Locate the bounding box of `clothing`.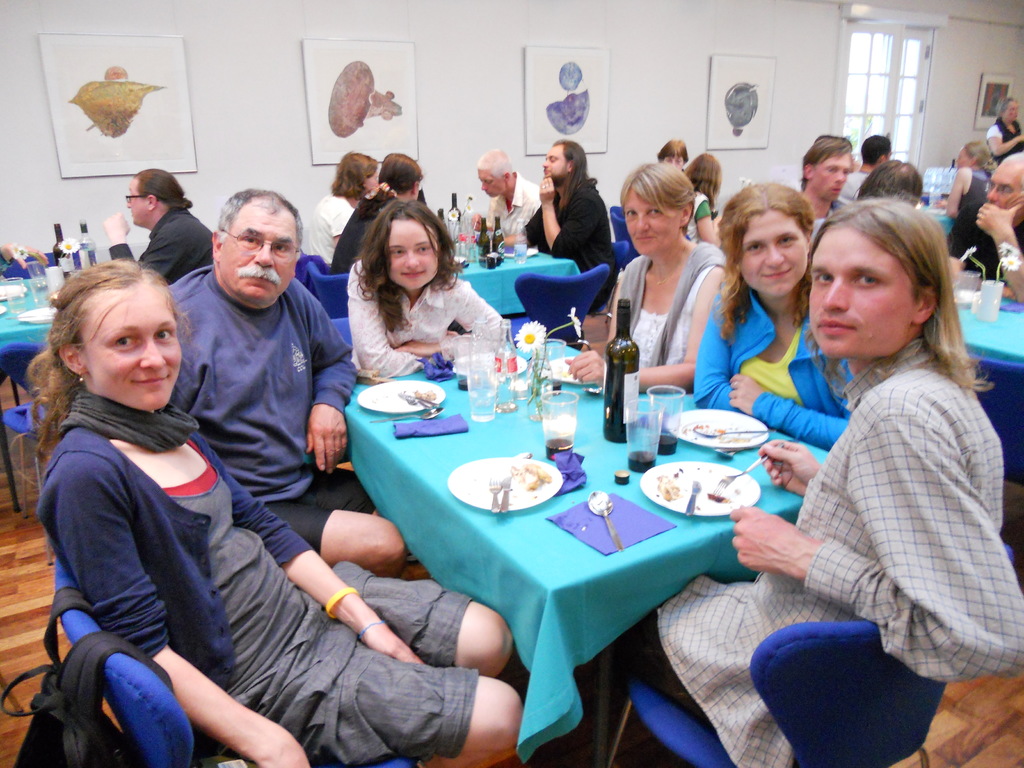
Bounding box: 300/192/359/270.
